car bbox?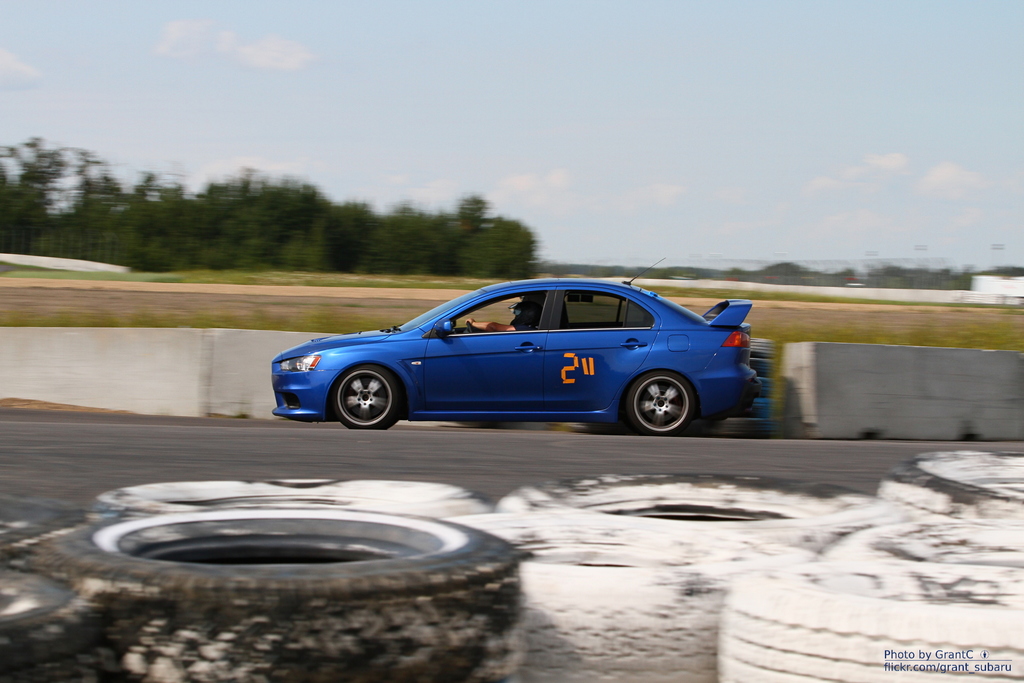
box=[269, 258, 758, 432]
